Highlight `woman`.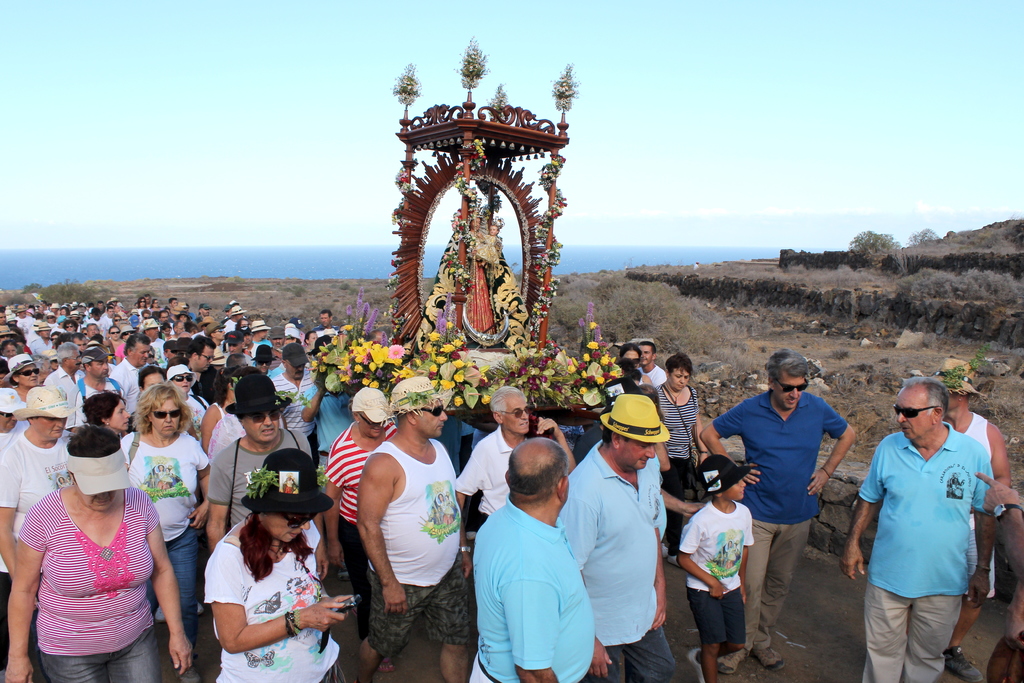
Highlighted region: [8,356,41,391].
